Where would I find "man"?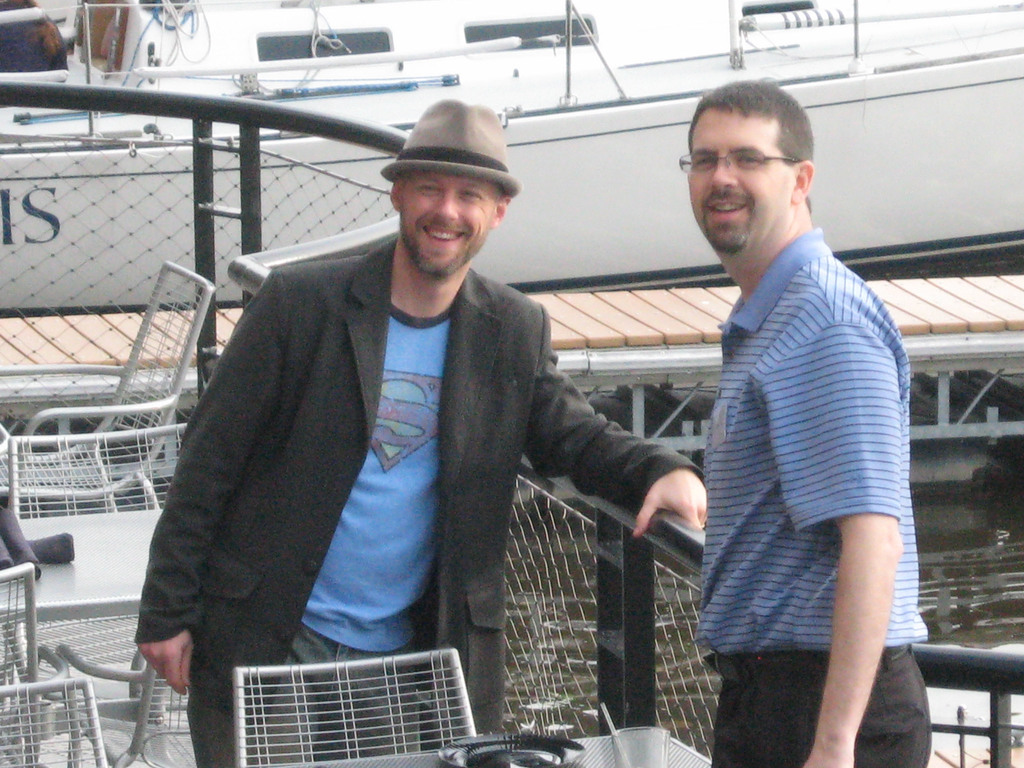
At 210 134 719 729.
